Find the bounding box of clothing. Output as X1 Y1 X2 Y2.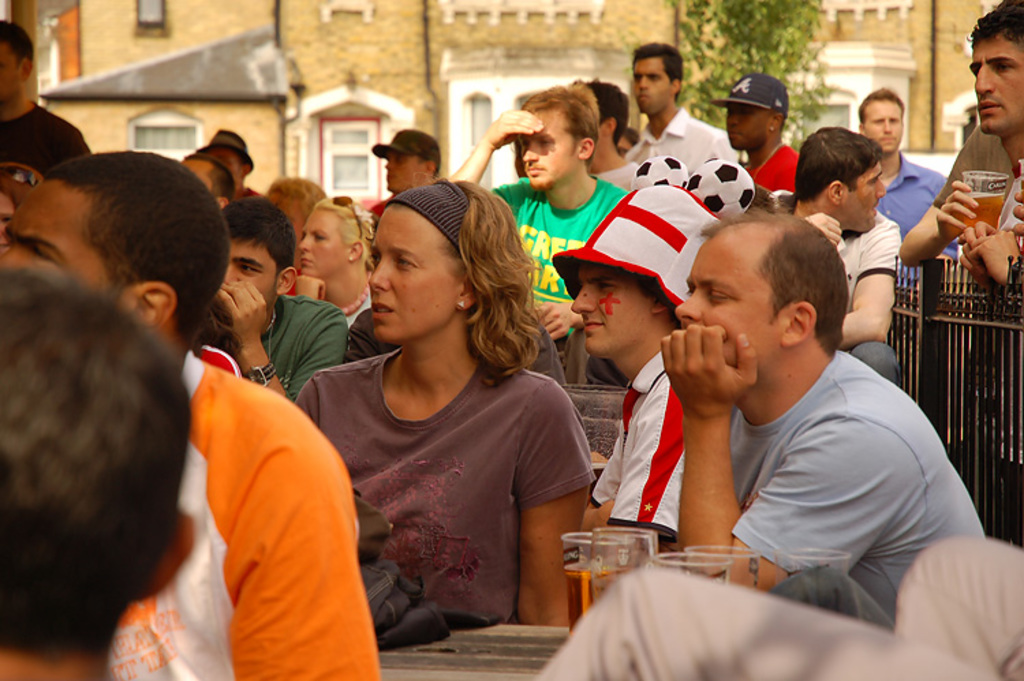
272 345 602 661.
